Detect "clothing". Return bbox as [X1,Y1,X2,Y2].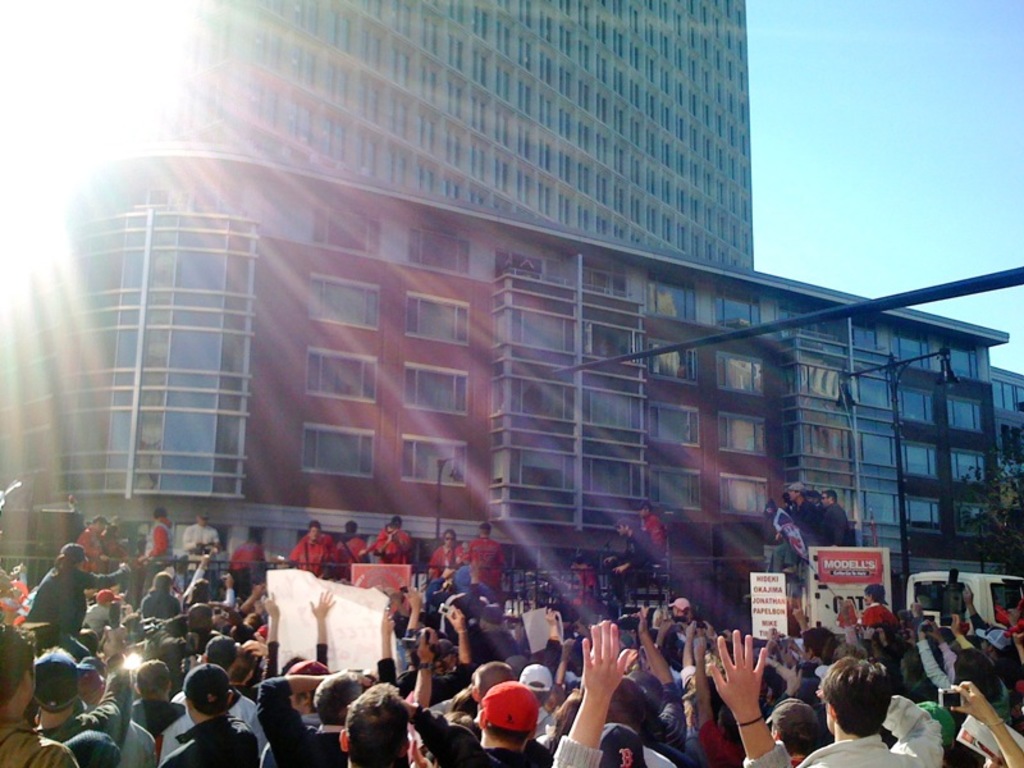
[795,663,828,718].
